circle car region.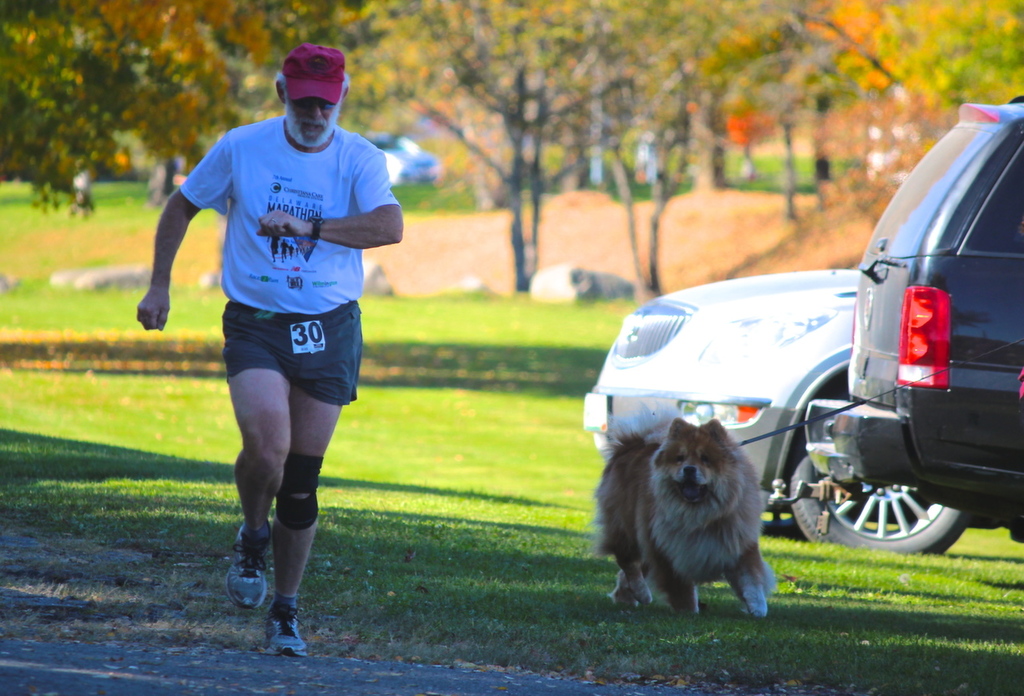
Region: l=362, t=135, r=438, b=184.
